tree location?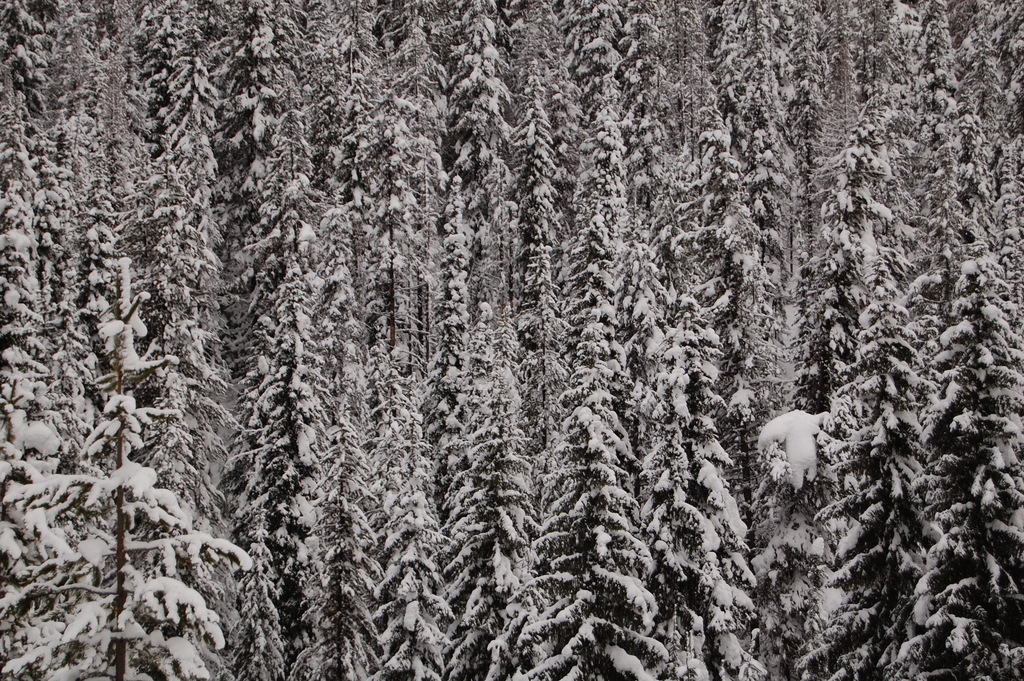
(608, 299, 774, 680)
